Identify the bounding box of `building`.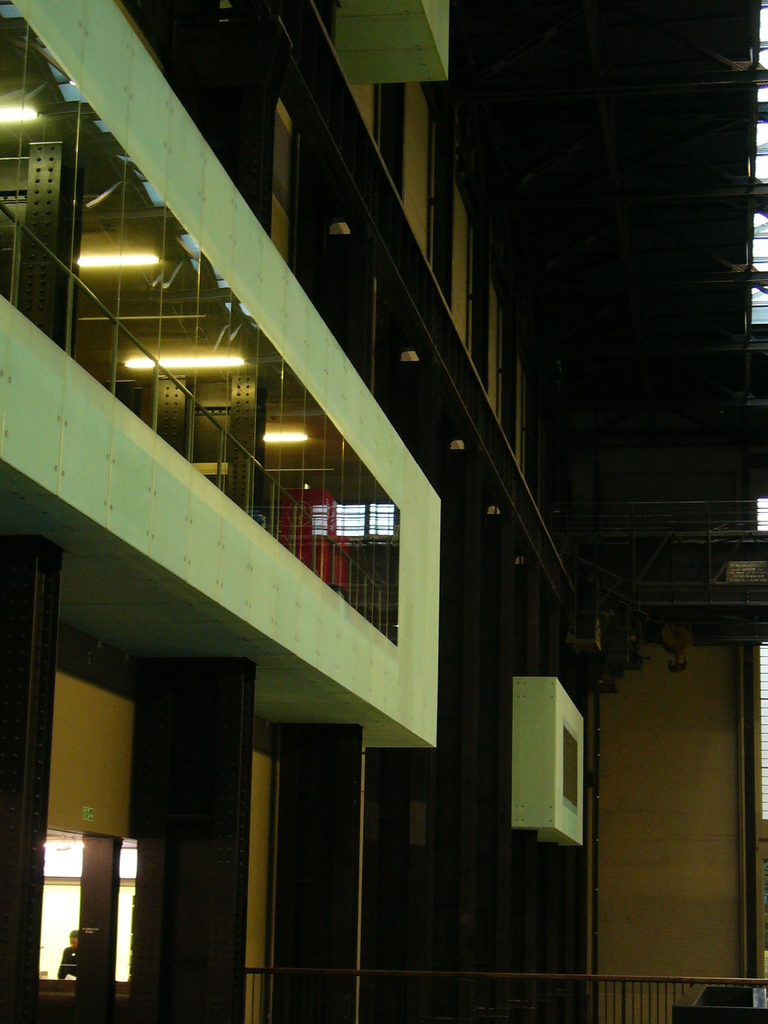
left=0, top=0, right=767, bottom=1023.
